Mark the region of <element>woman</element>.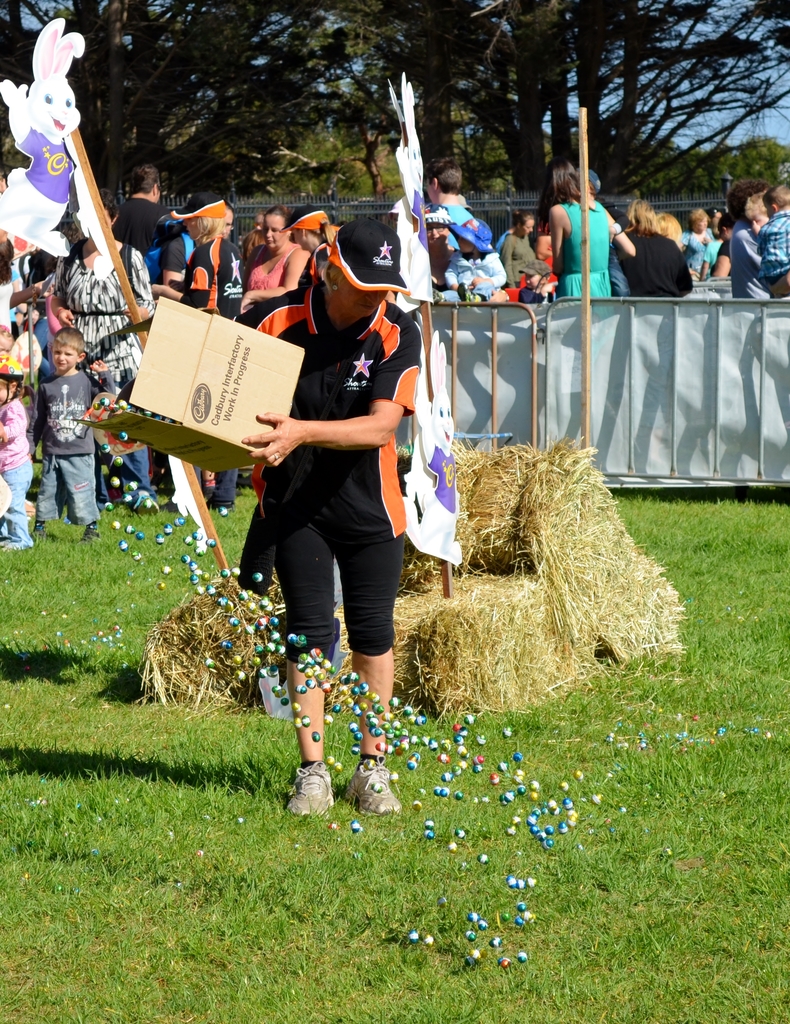
Region: bbox(232, 206, 307, 318).
